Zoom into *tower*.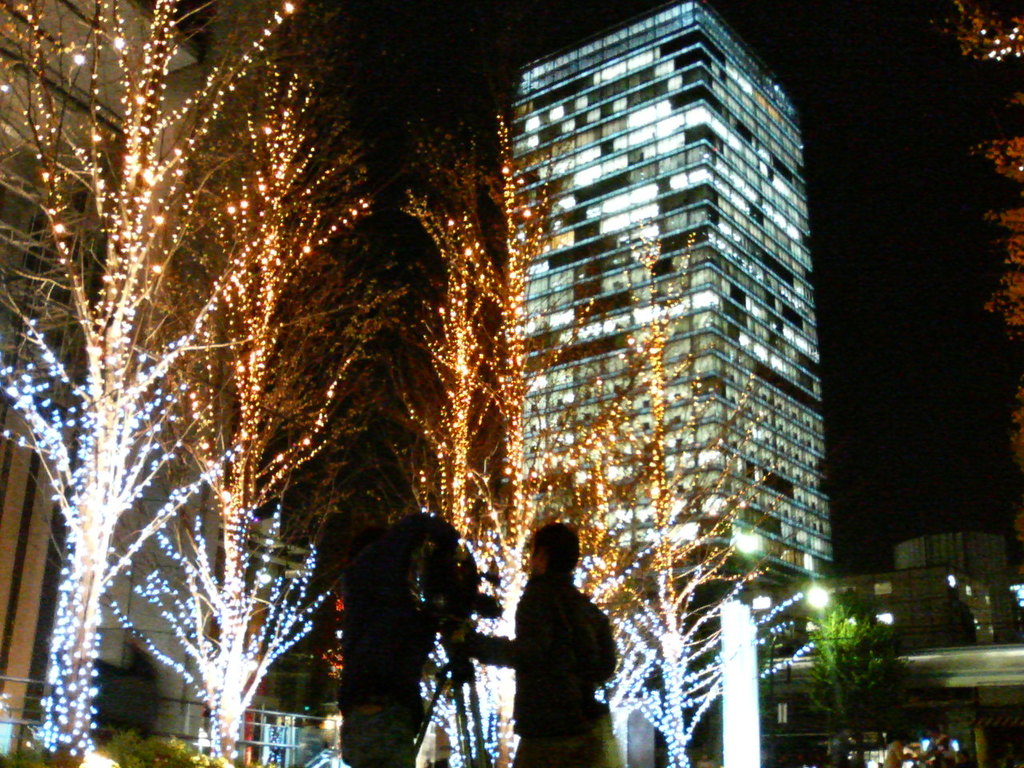
Zoom target: bbox(474, 6, 850, 599).
